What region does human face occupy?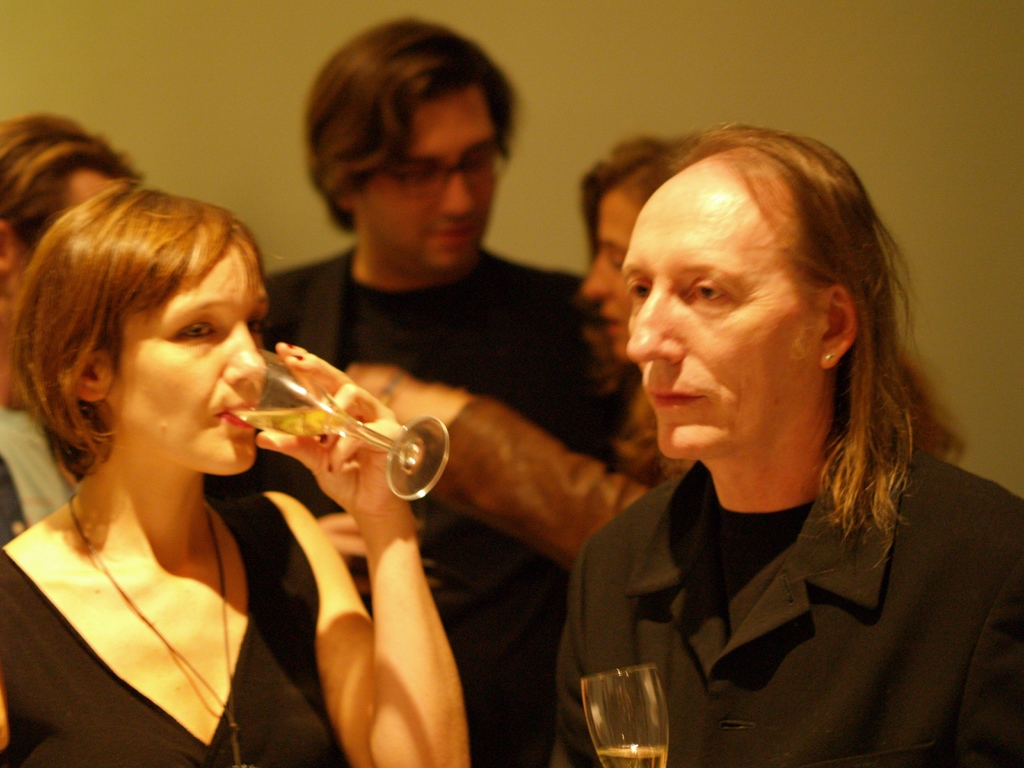
<bbox>627, 177, 817, 460</bbox>.
